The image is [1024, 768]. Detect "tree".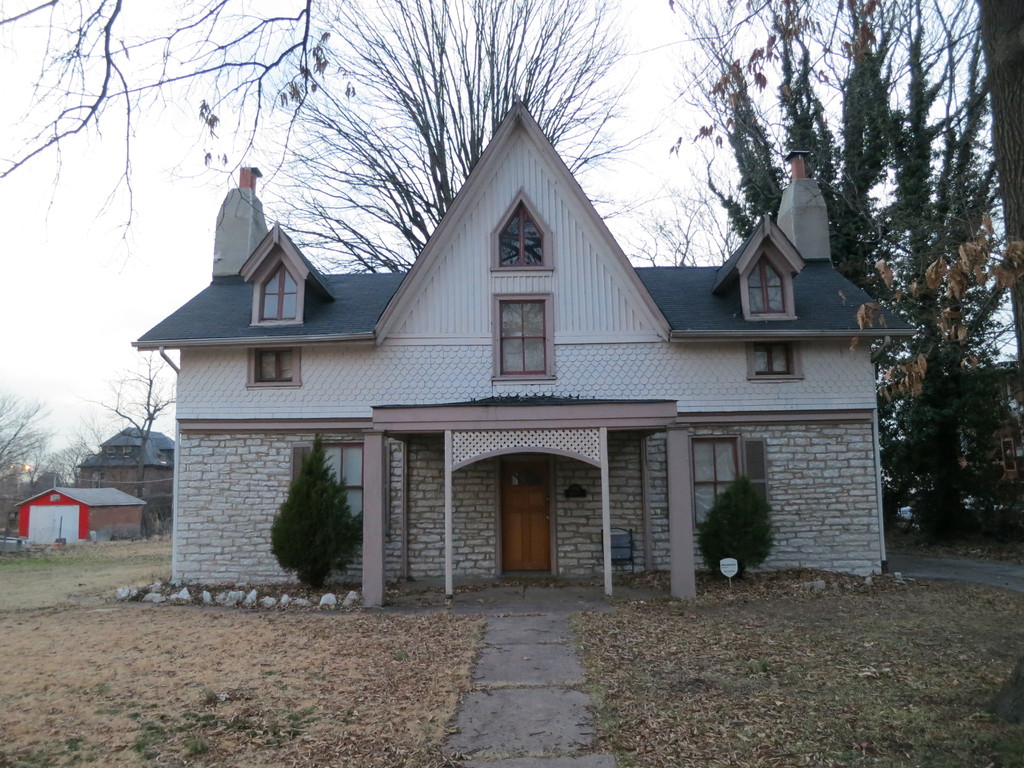
Detection: <bbox>271, 431, 366, 589</bbox>.
